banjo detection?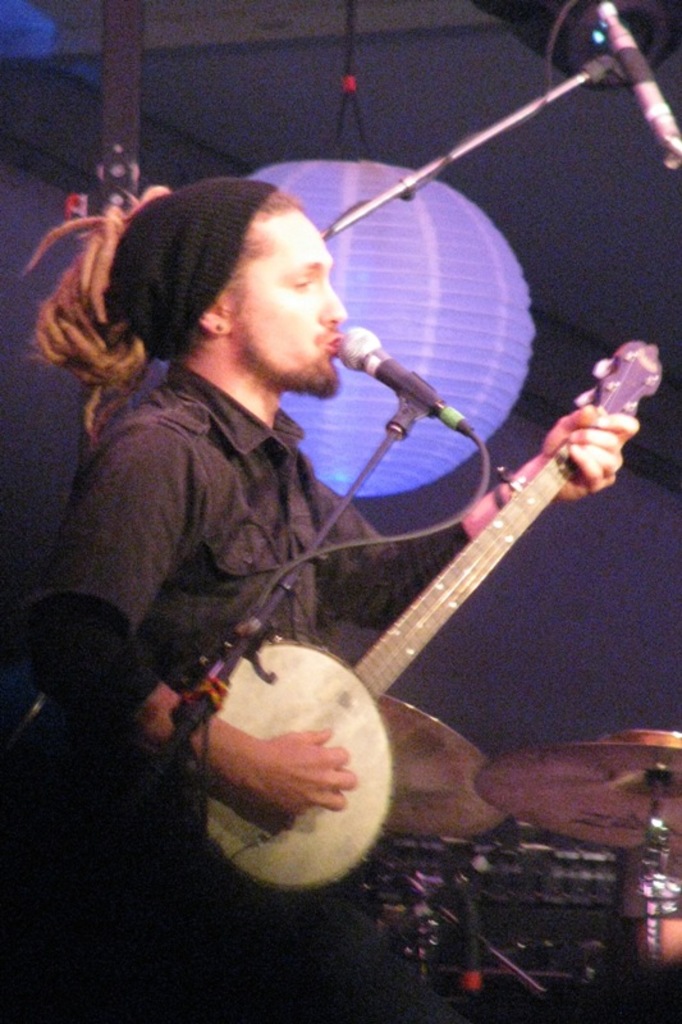
[x1=157, y1=332, x2=664, y2=897]
